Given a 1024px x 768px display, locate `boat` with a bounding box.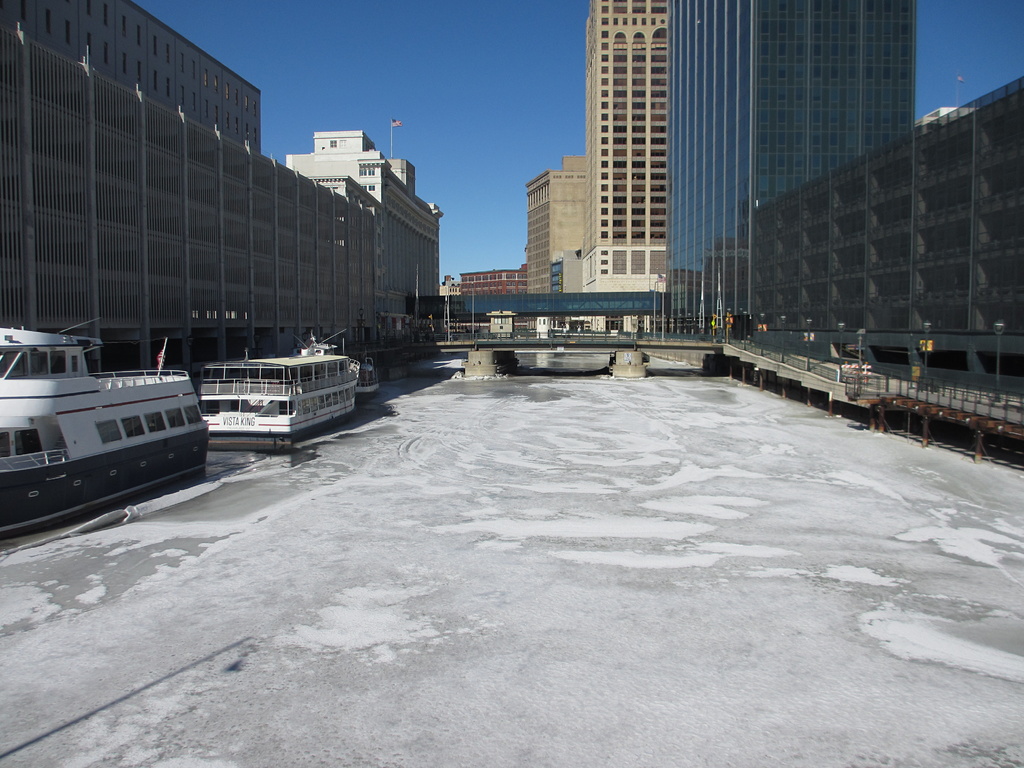
Located: 0,321,207,540.
